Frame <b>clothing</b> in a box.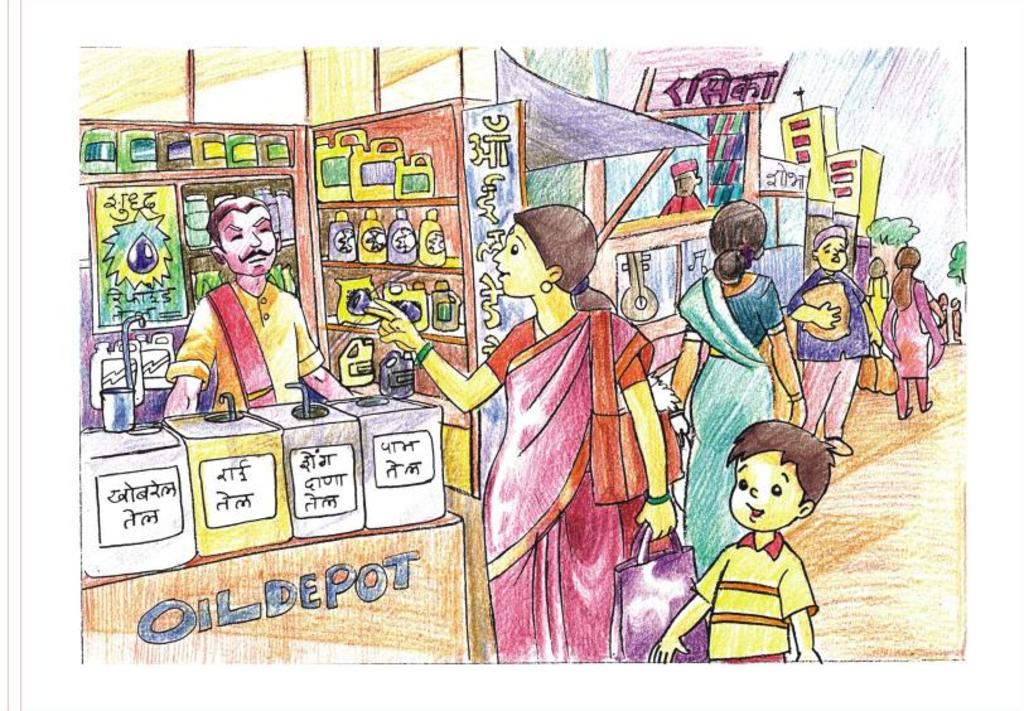
rect(657, 192, 704, 213).
